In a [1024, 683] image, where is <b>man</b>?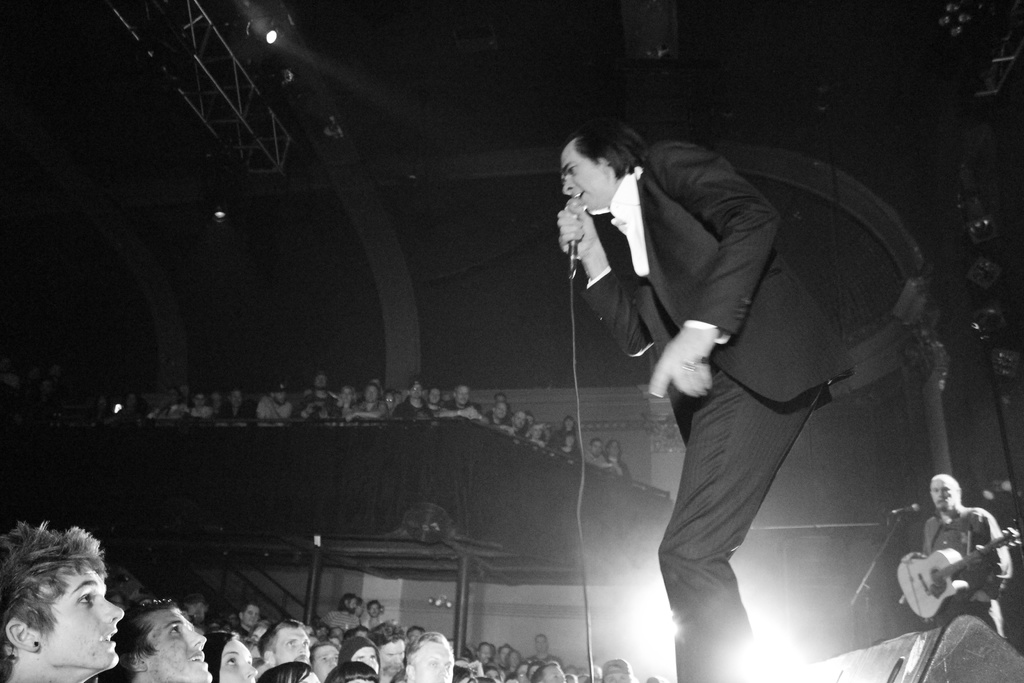
[107,594,213,682].
